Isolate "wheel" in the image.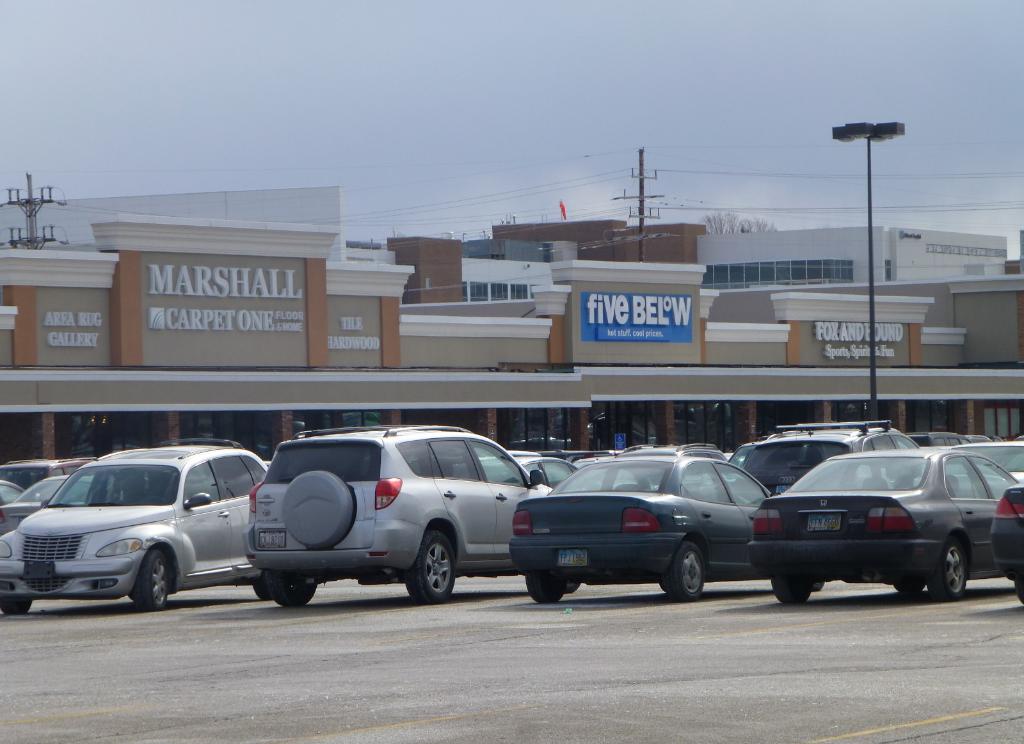
Isolated region: [left=893, top=579, right=925, bottom=598].
